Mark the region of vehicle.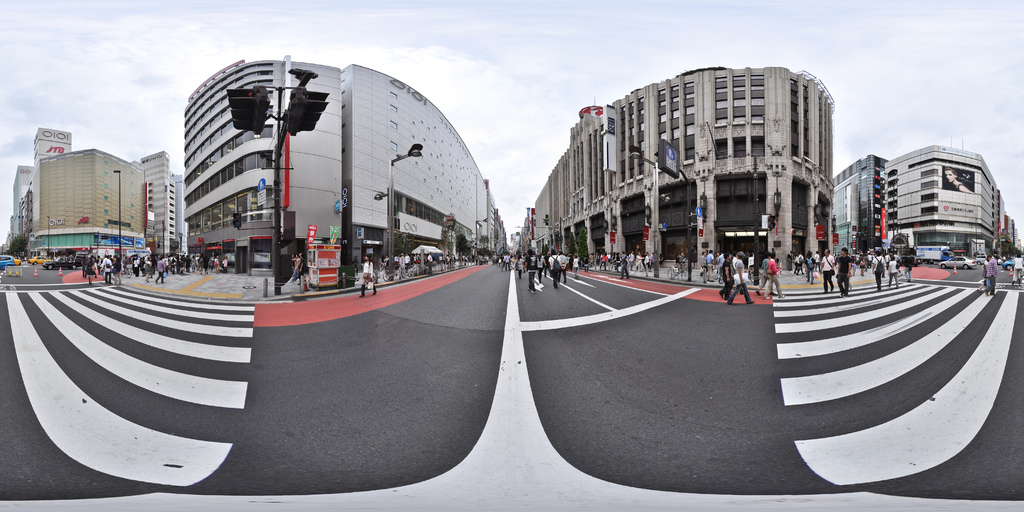
Region: pyautogui.locateOnScreen(115, 266, 131, 280).
